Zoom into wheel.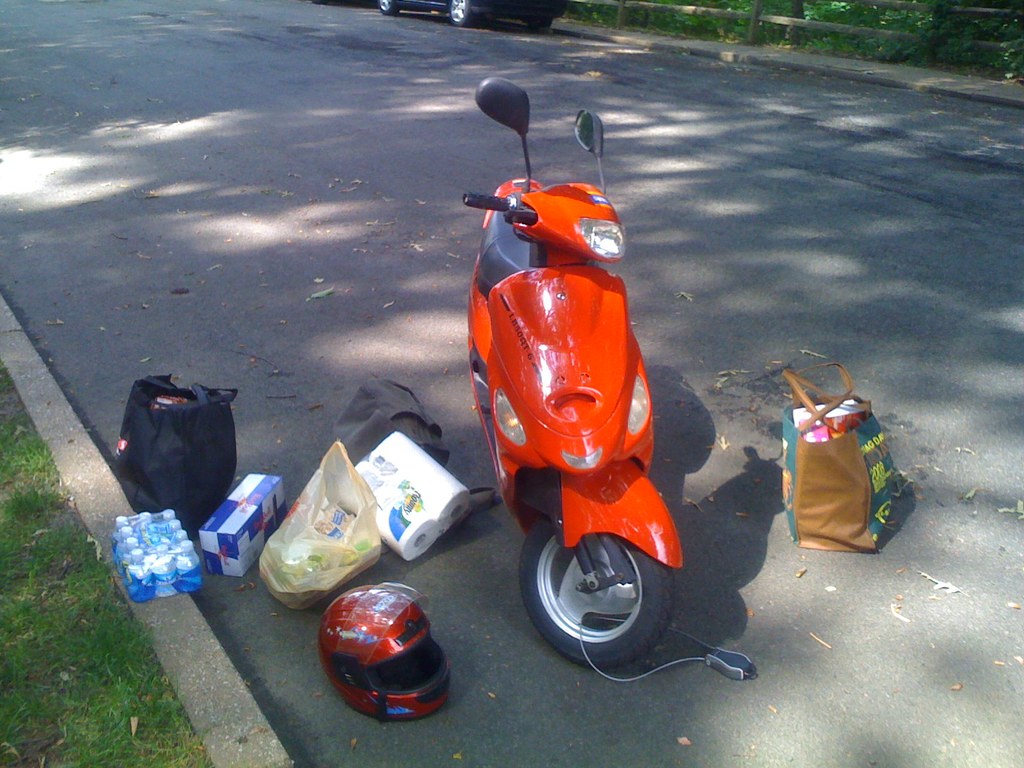
Zoom target: left=445, top=1, right=486, bottom=22.
